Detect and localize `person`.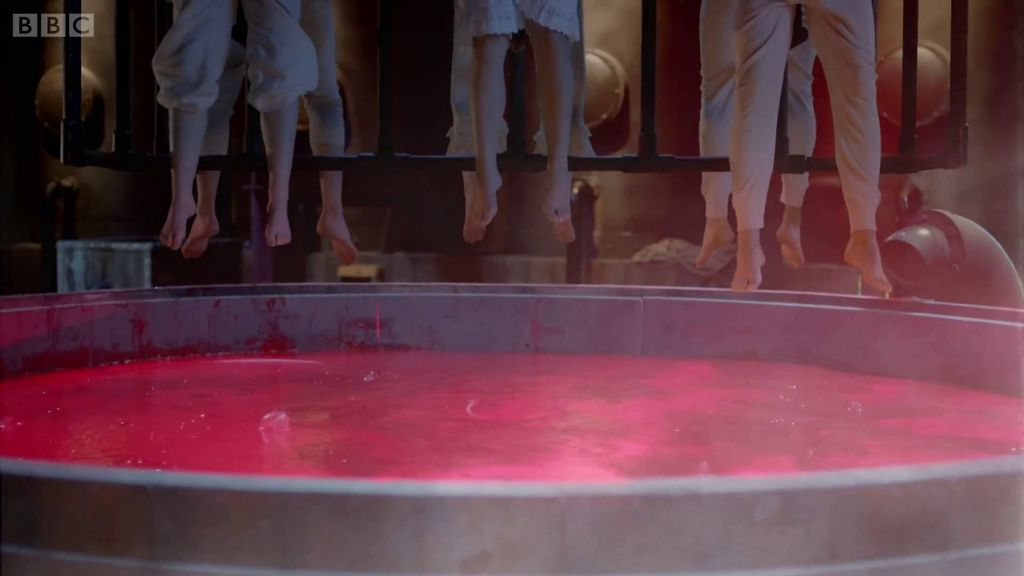
Localized at <bbox>129, 0, 321, 278</bbox>.
